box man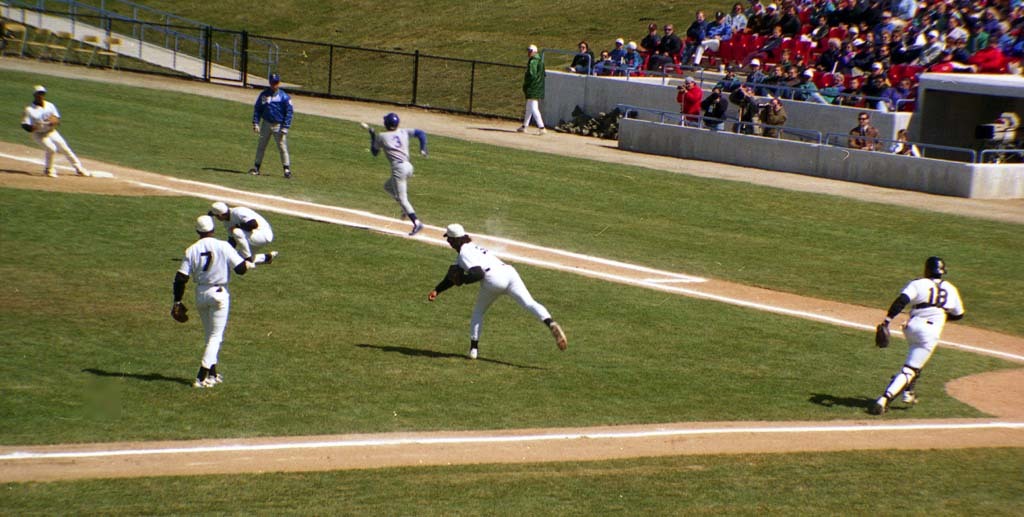
left=729, top=89, right=759, bottom=134
